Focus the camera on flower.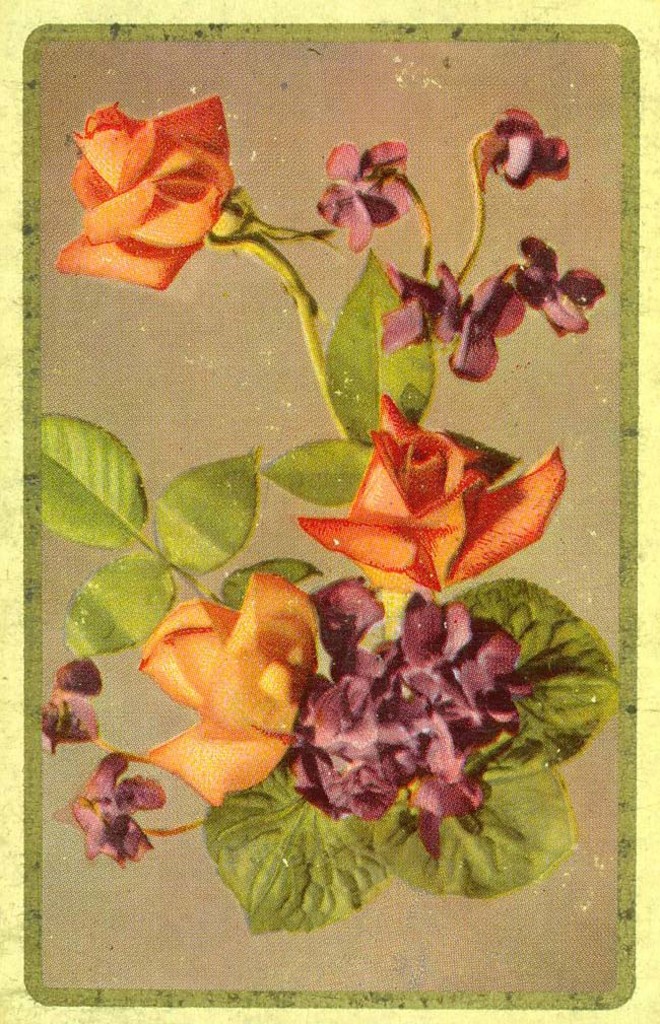
Focus region: 301:394:573:597.
